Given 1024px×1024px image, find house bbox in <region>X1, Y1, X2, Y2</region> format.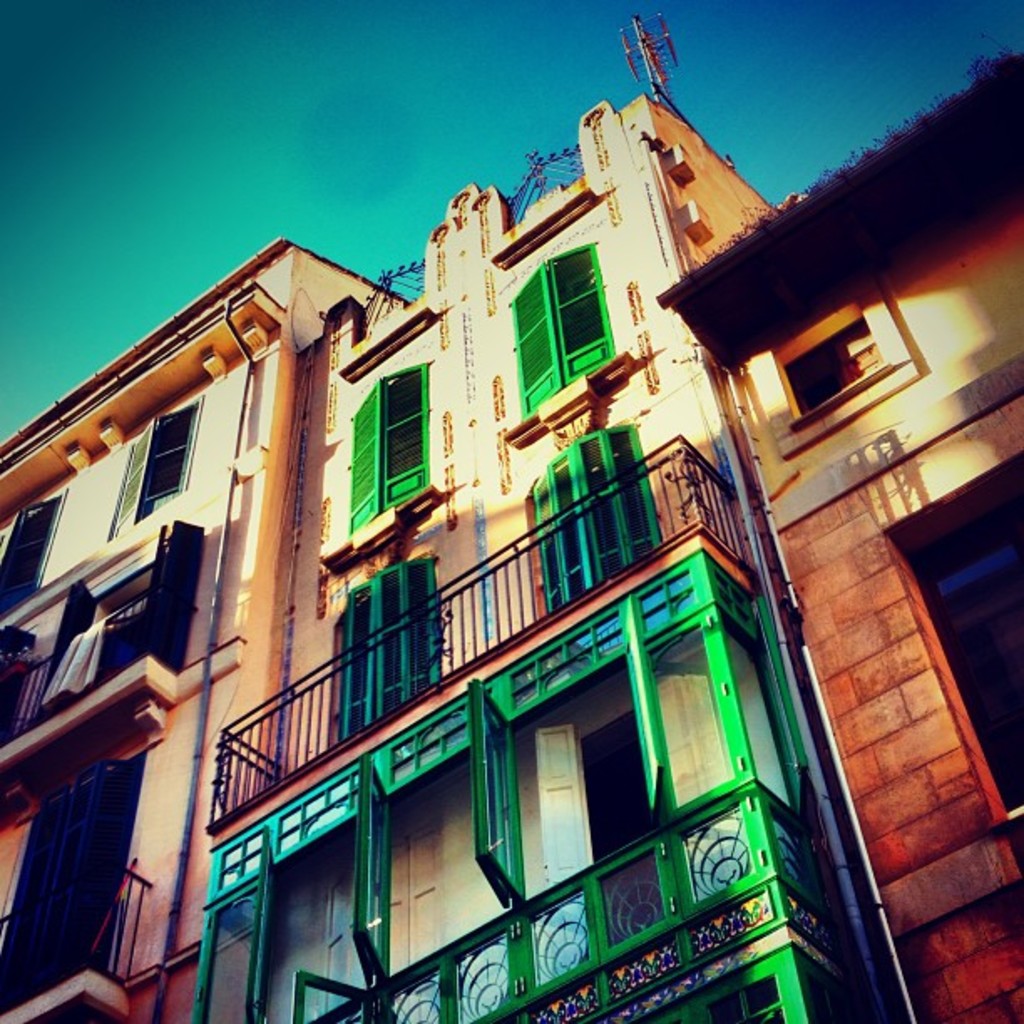
<region>649, 55, 1022, 1022</region>.
